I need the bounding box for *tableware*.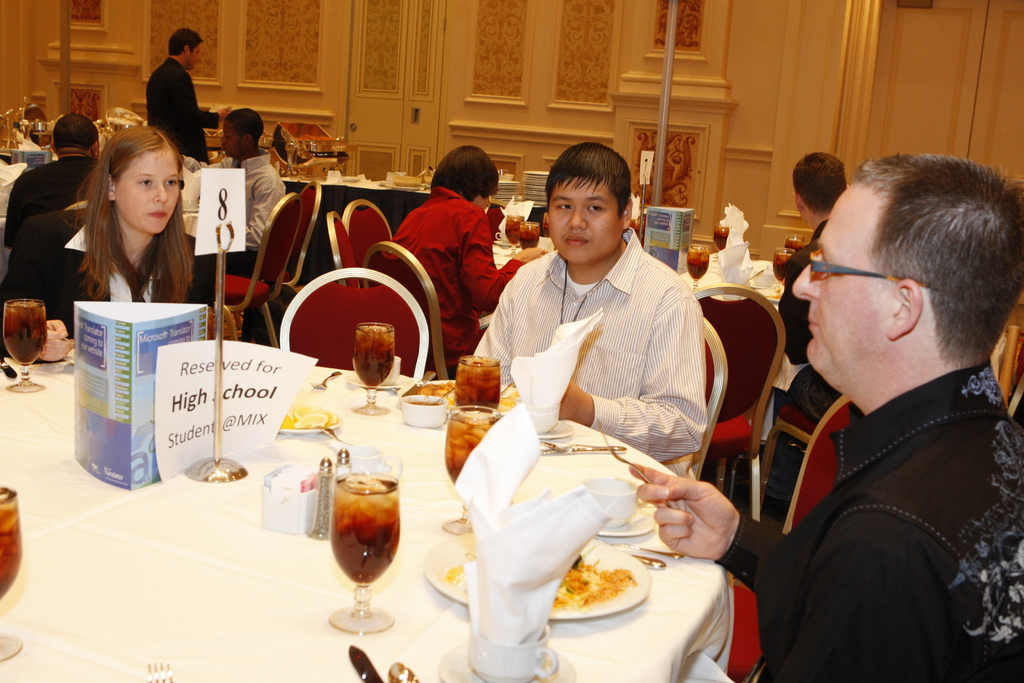
Here it is: left=493, top=232, right=505, bottom=247.
